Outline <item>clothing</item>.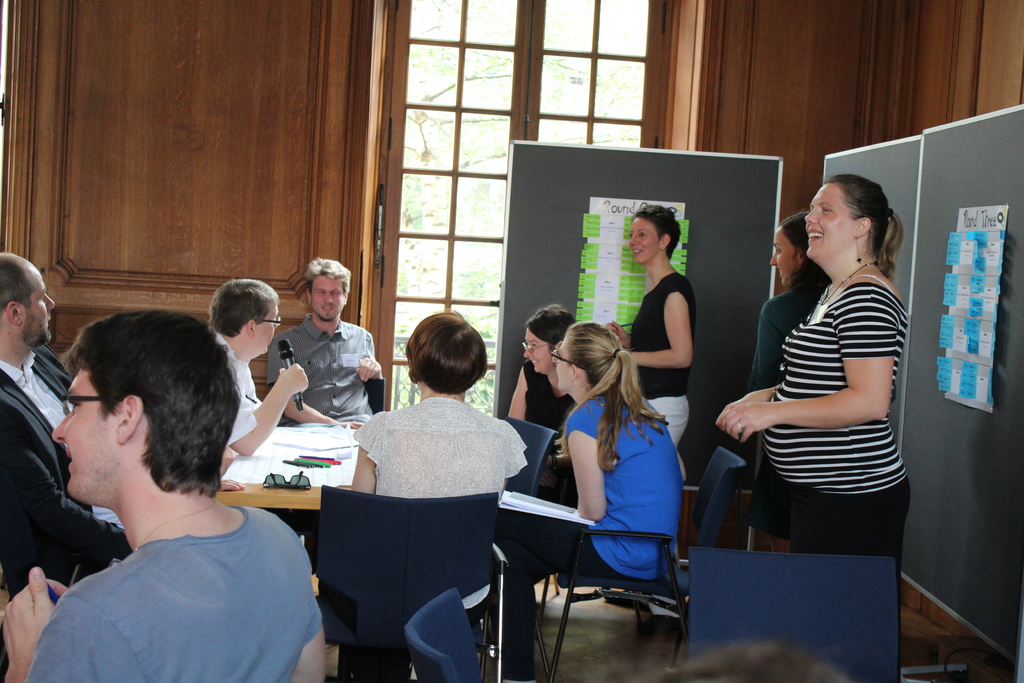
Outline: l=212, t=331, r=263, b=463.
